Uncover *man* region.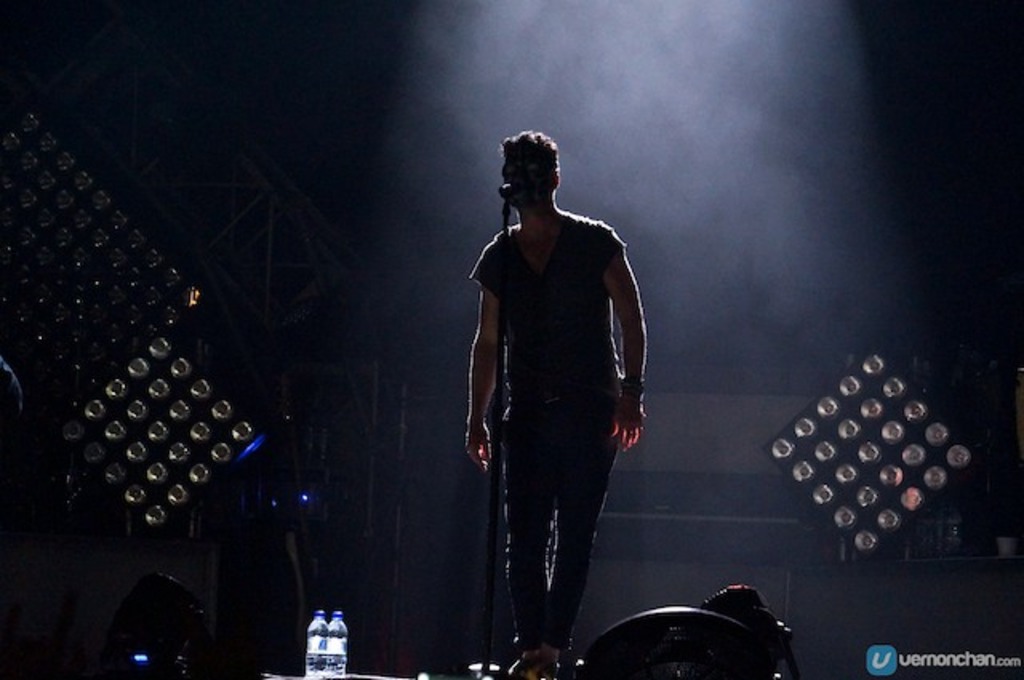
Uncovered: bbox=[461, 128, 648, 667].
